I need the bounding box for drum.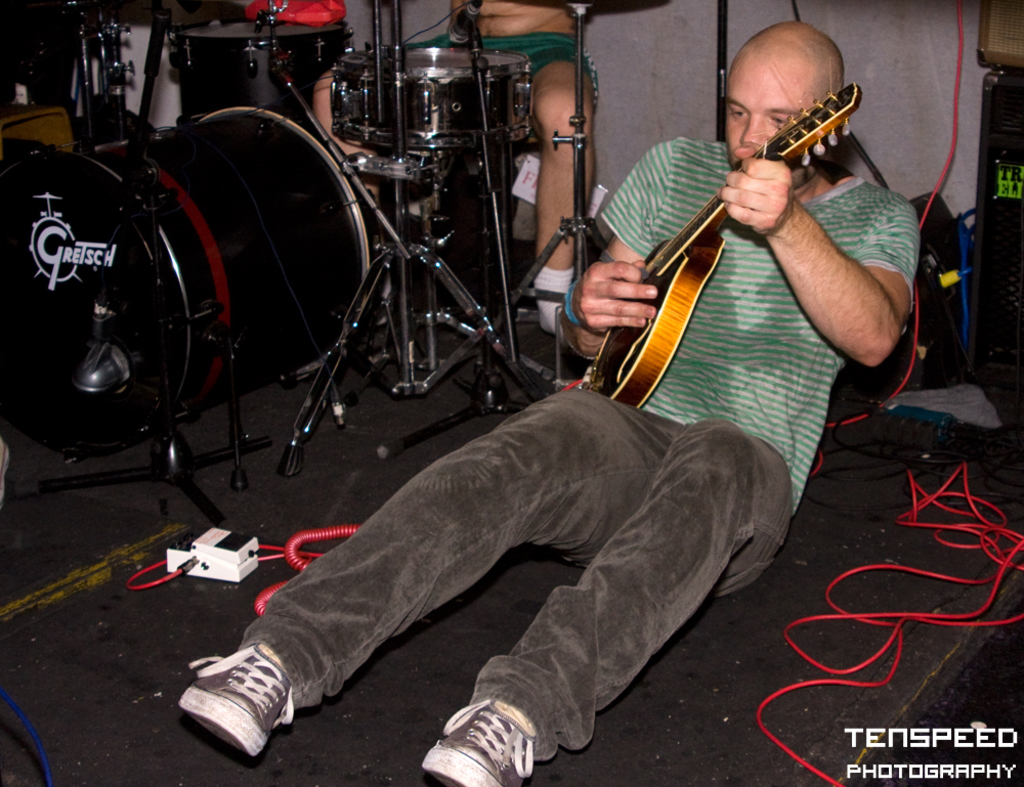
Here it is: <bbox>167, 19, 354, 123</bbox>.
